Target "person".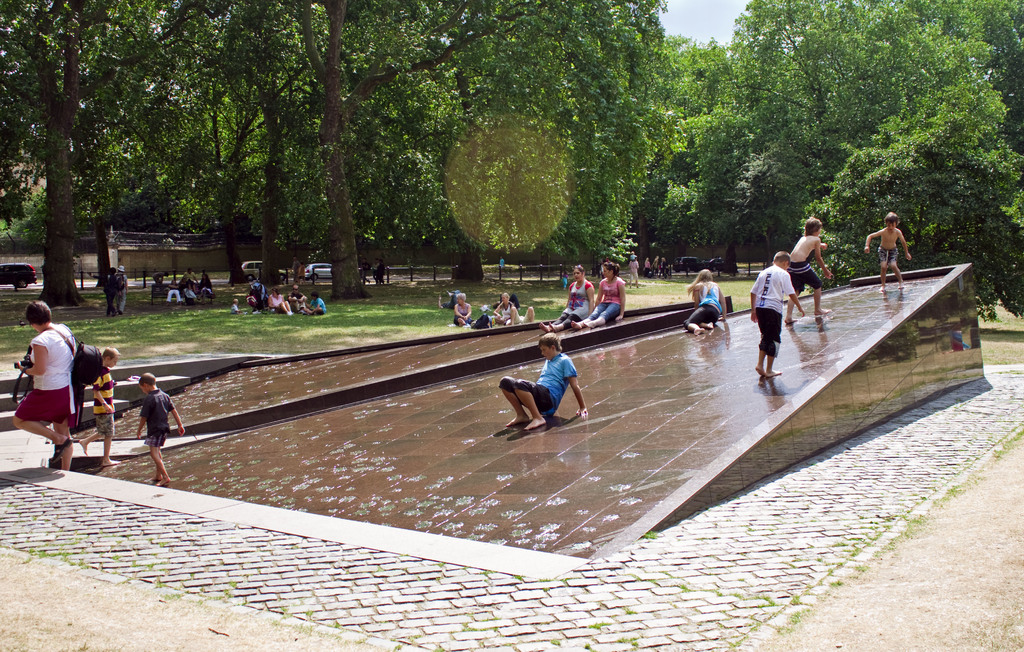
Target region: (left=762, top=240, right=815, bottom=395).
